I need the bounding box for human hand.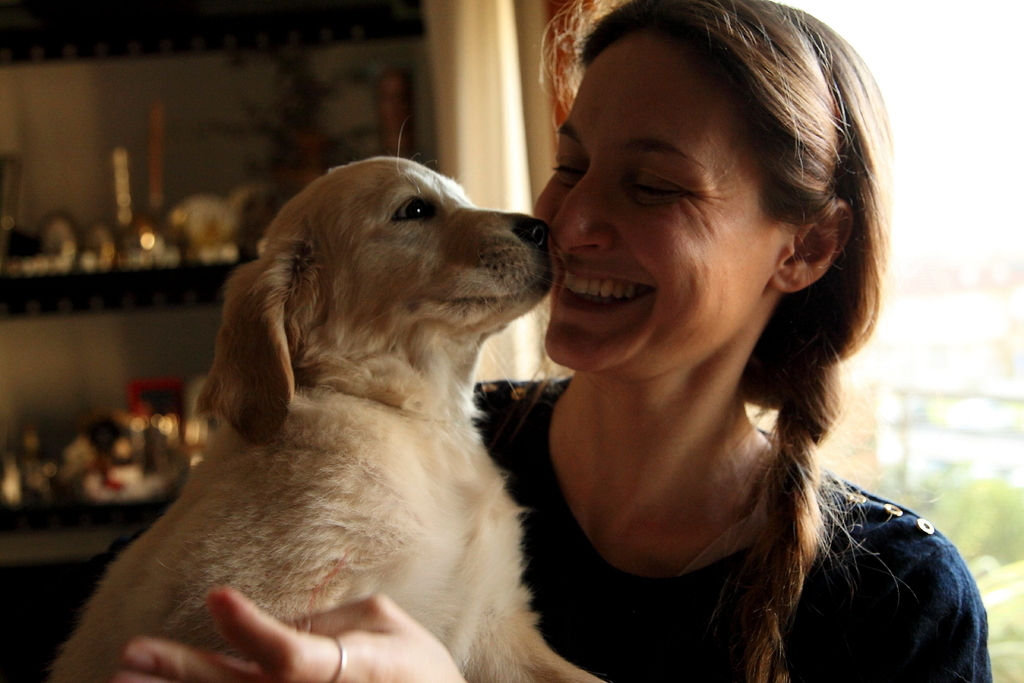
Here it is: crop(112, 588, 467, 682).
